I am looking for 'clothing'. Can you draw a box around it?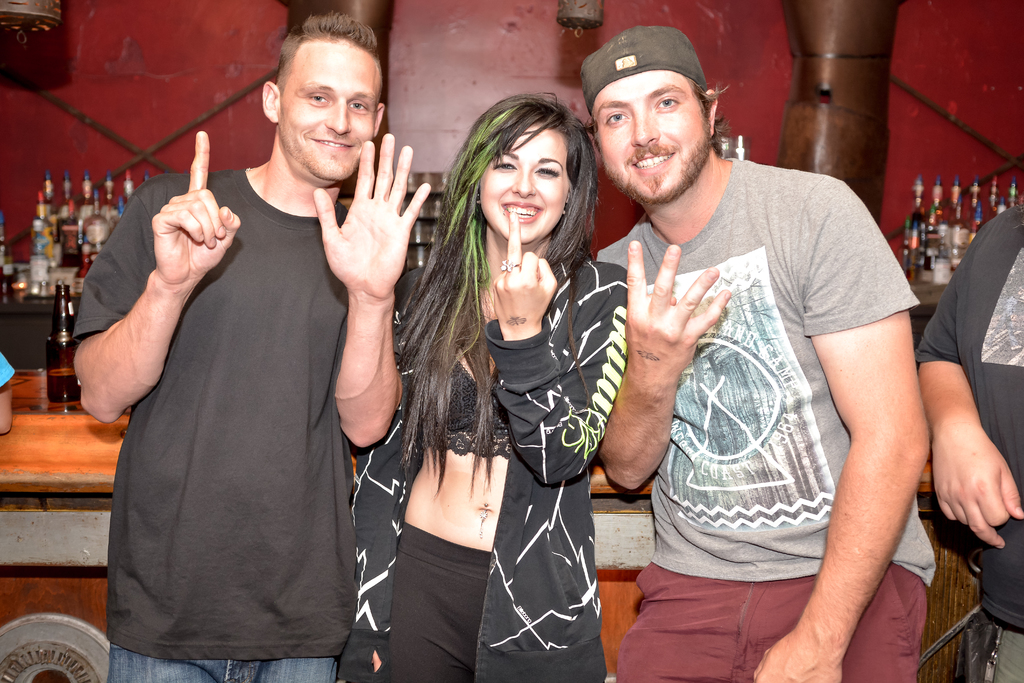
Sure, the bounding box is l=67, t=164, r=404, b=682.
